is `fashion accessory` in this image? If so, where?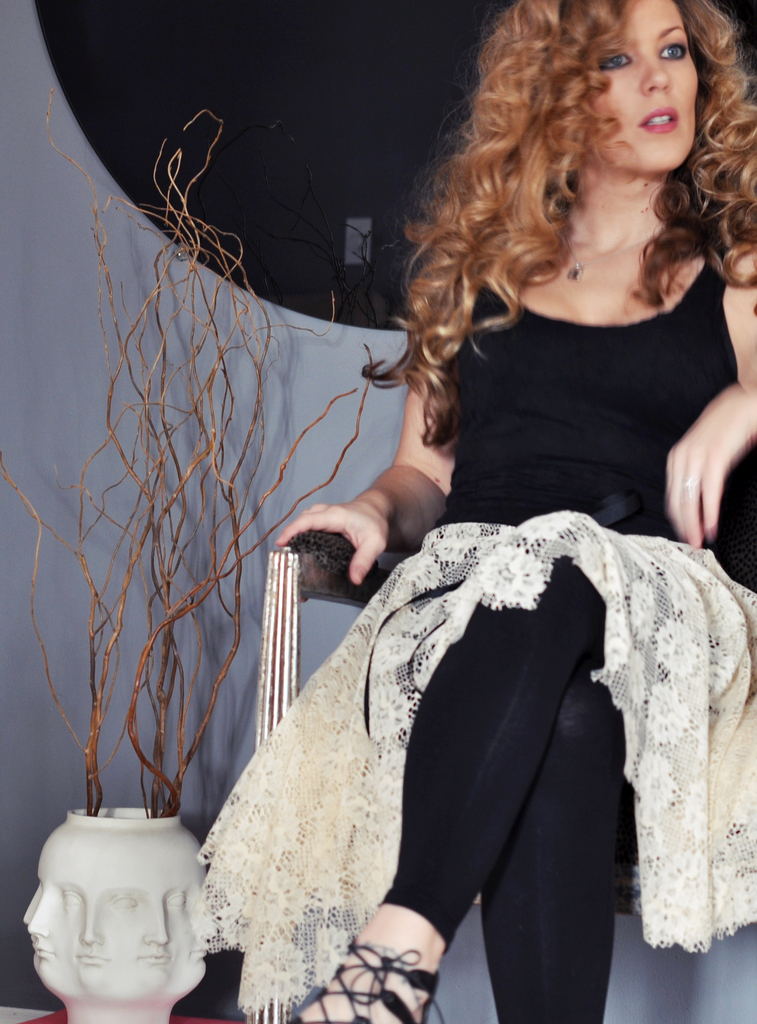
Yes, at 285:934:443:1023.
